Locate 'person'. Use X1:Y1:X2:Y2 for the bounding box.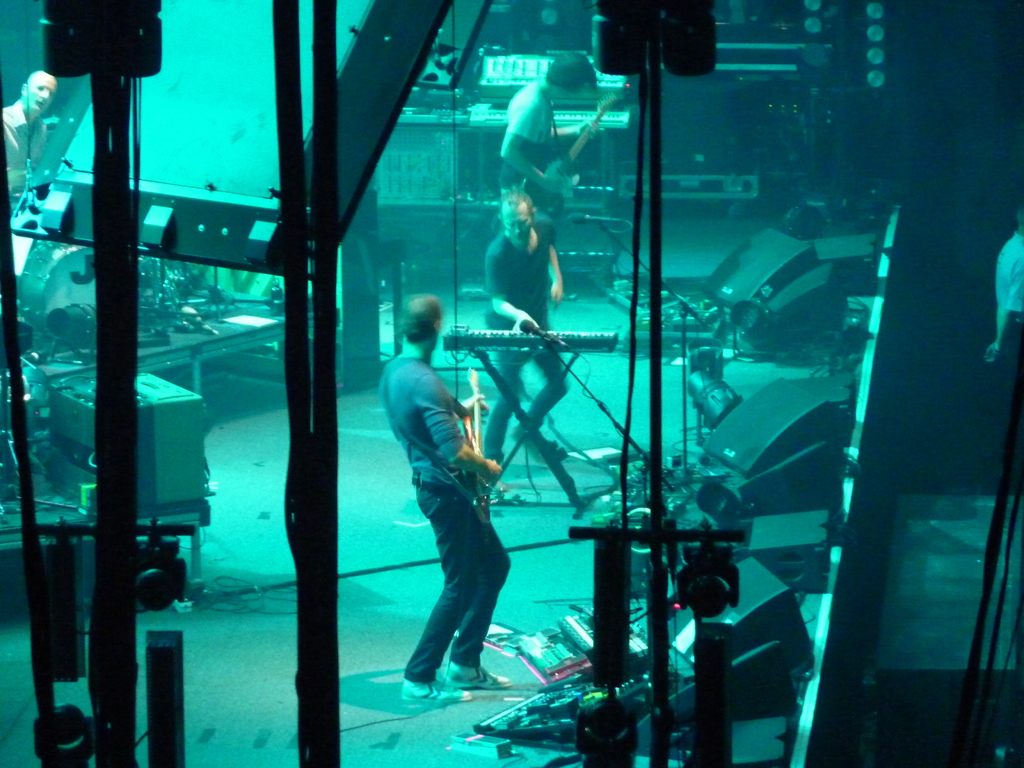
478:188:571:479.
